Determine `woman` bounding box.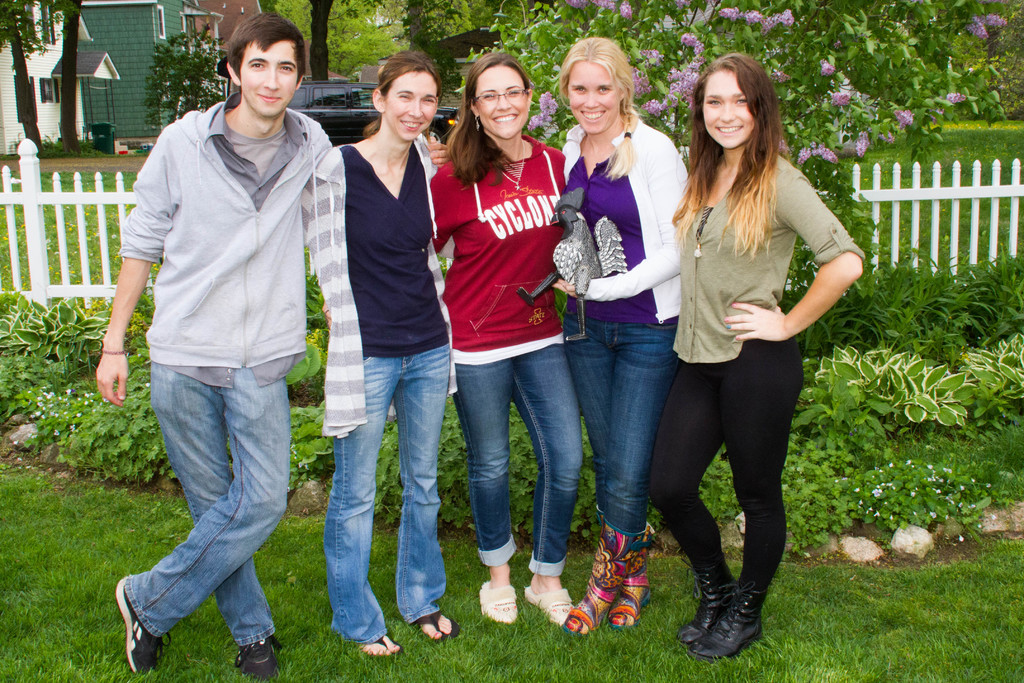
Determined: [321,49,451,639].
